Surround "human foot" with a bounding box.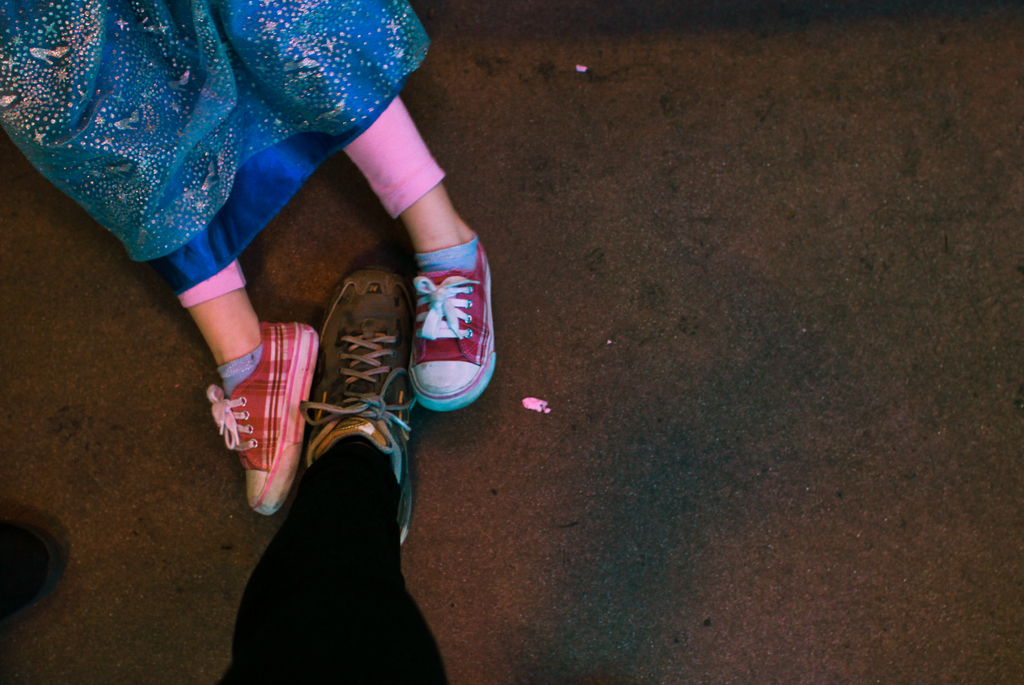
BBox(389, 238, 497, 416).
